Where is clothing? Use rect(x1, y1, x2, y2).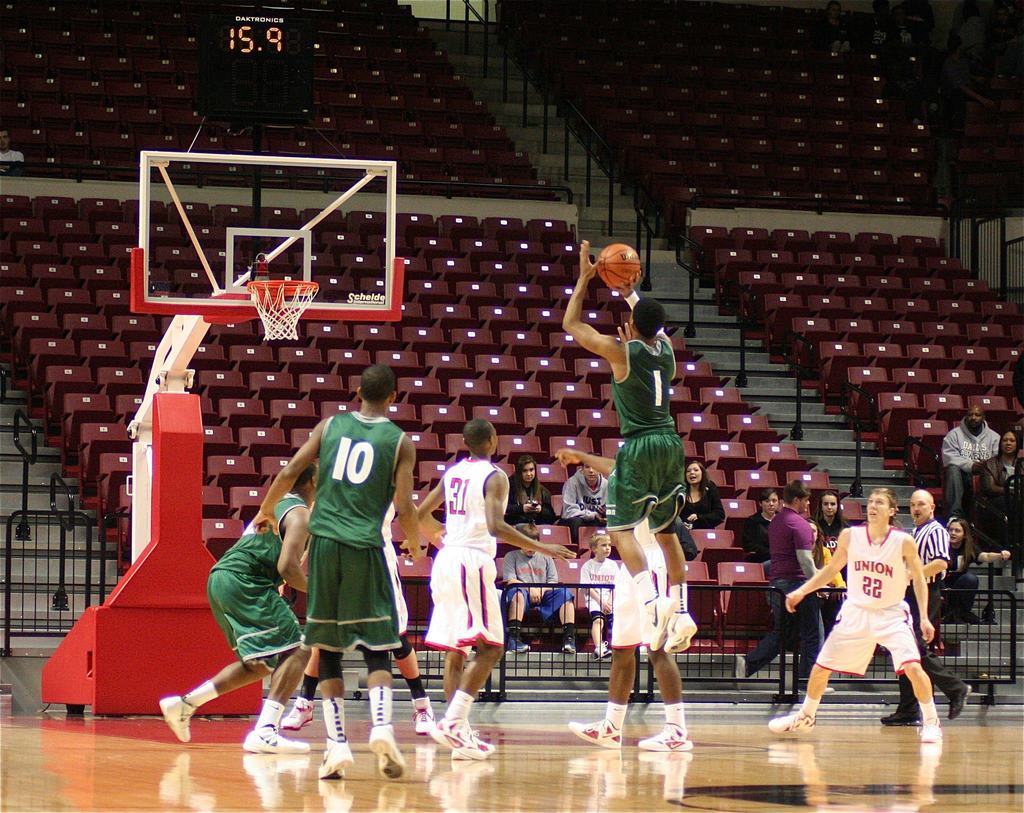
rect(811, 521, 850, 579).
